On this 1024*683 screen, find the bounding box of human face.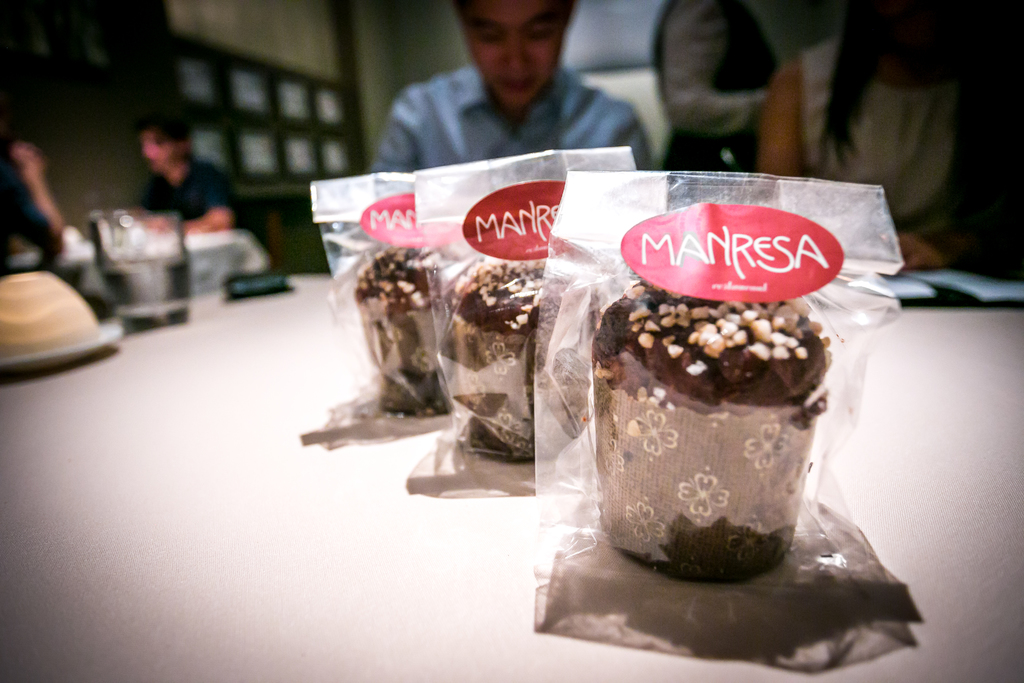
Bounding box: x1=465 y1=0 x2=570 y2=109.
